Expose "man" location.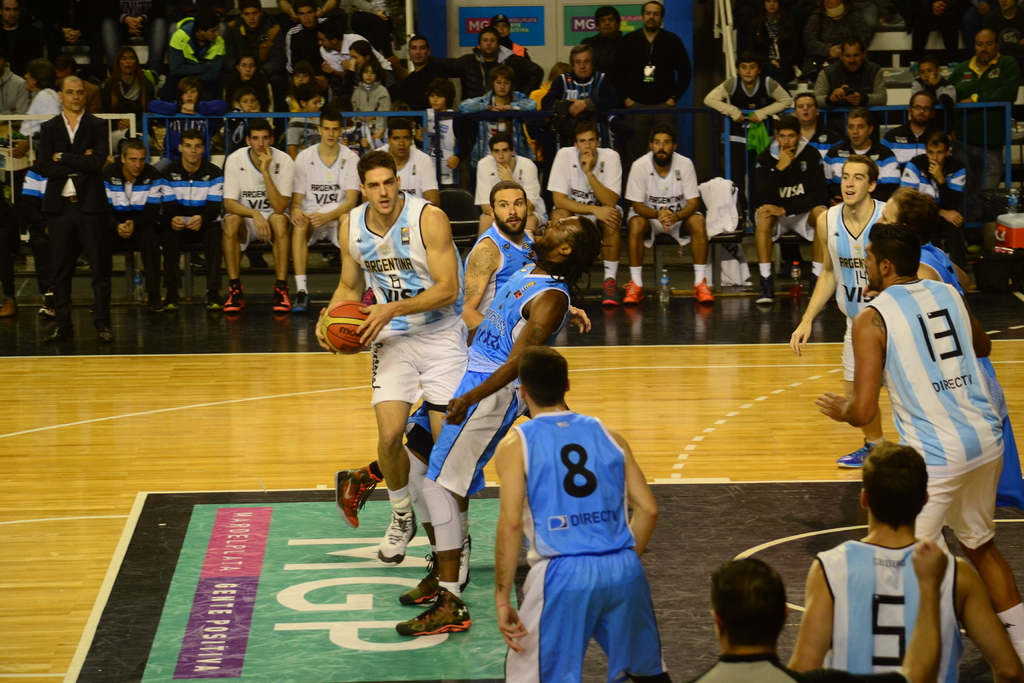
Exposed at 493:344:675:682.
